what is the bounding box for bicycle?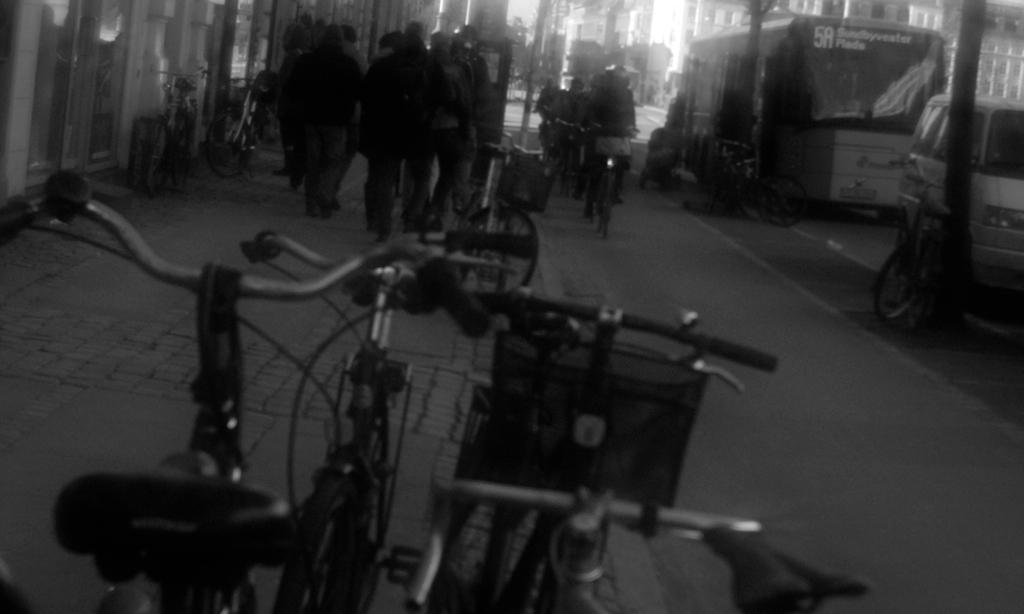
bbox=(37, 171, 486, 613).
